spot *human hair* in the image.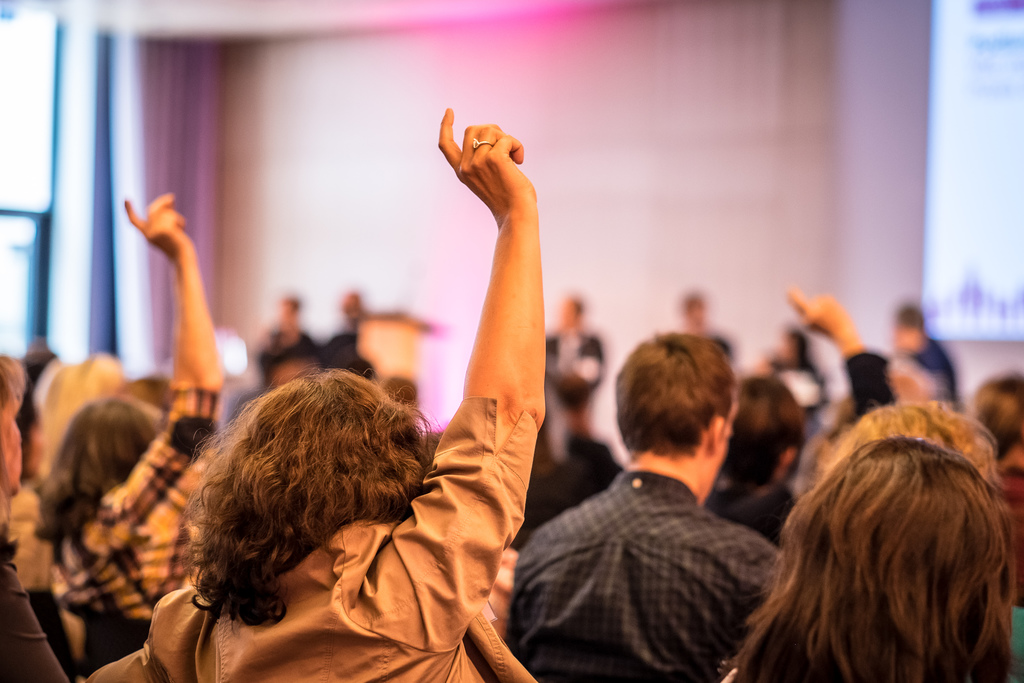
*human hair* found at pyautogui.locateOnScreen(173, 362, 442, 635).
